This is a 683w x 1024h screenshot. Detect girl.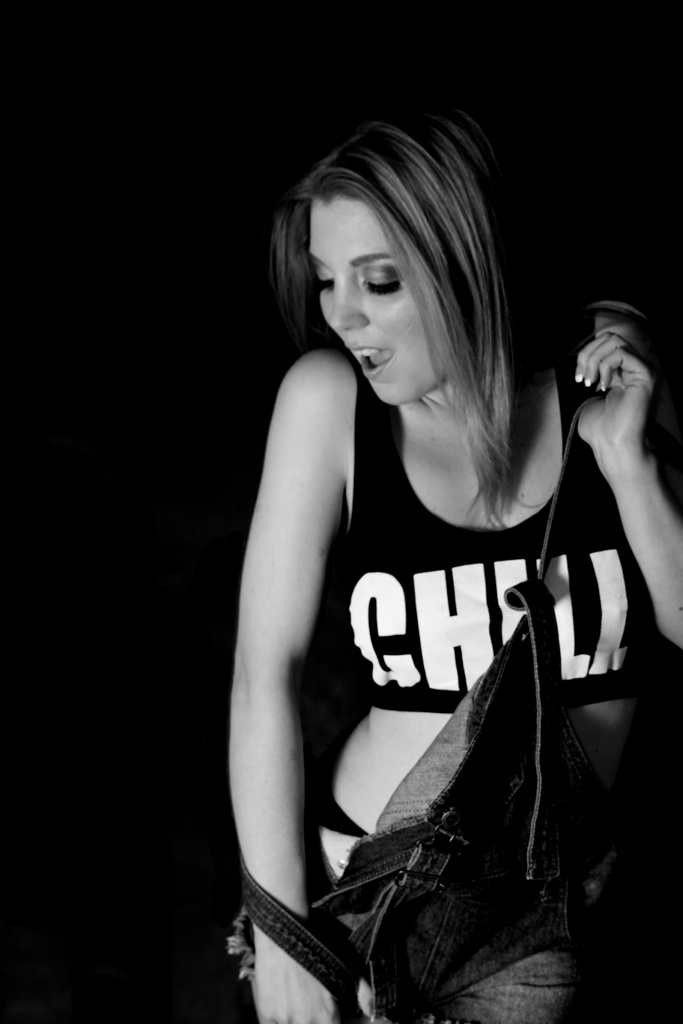
x1=223 y1=104 x2=682 y2=1023.
